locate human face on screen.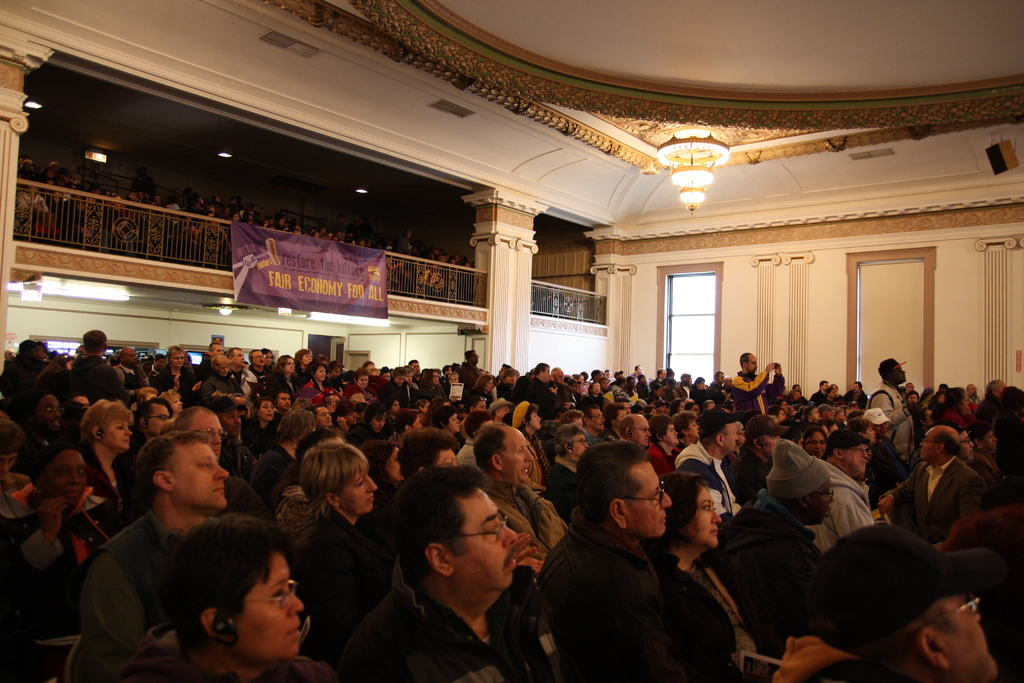
On screen at select_region(854, 381, 861, 391).
